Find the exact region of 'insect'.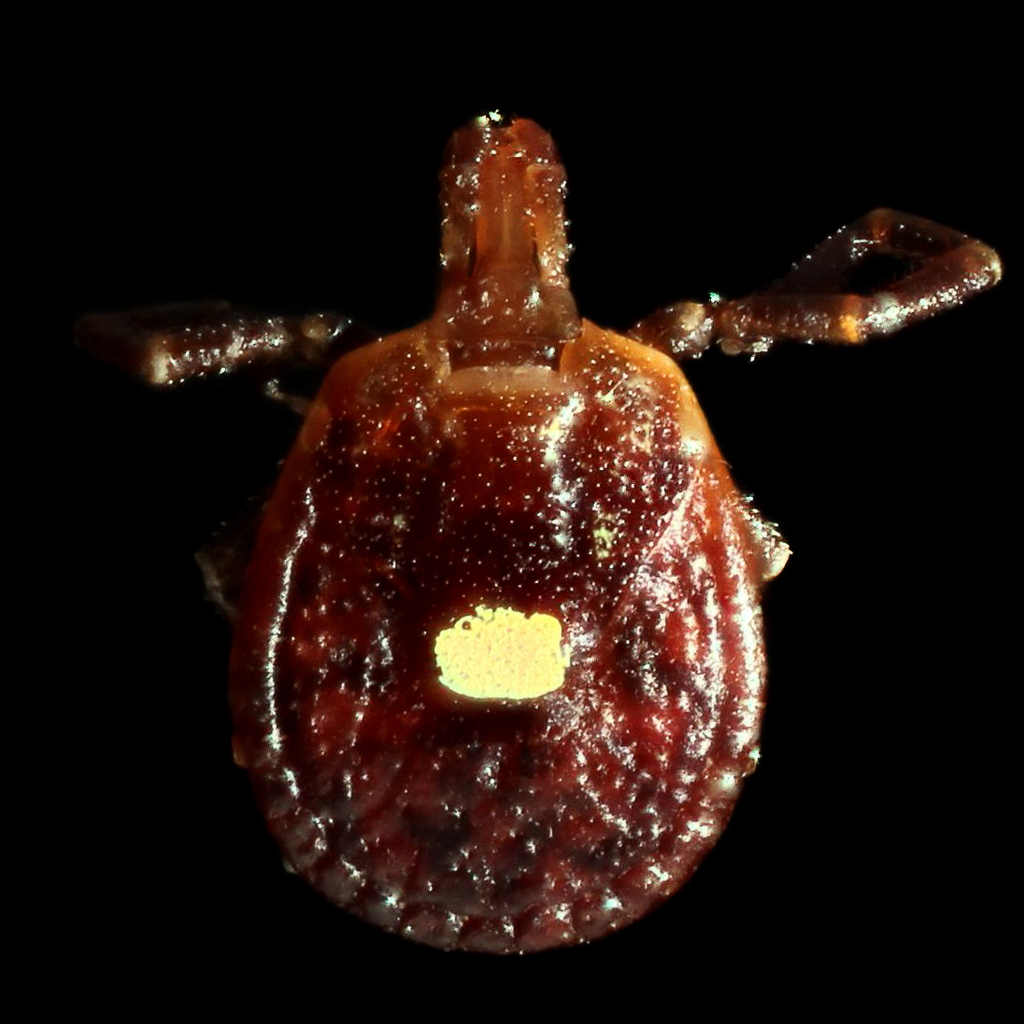
Exact region: rect(138, 105, 1004, 960).
